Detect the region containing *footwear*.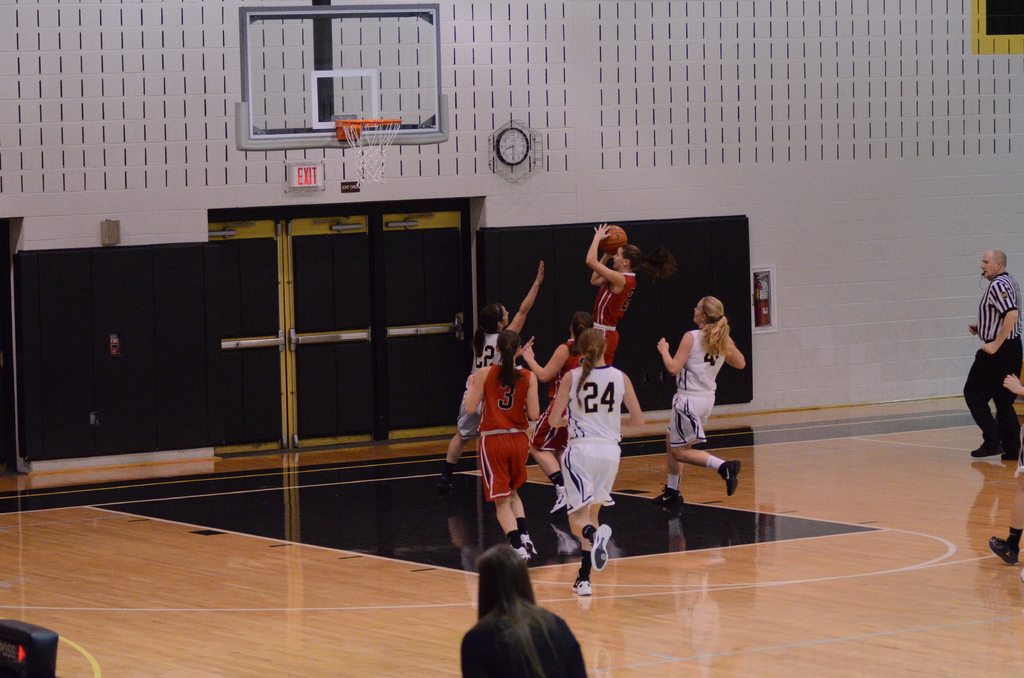
crop(513, 545, 531, 567).
